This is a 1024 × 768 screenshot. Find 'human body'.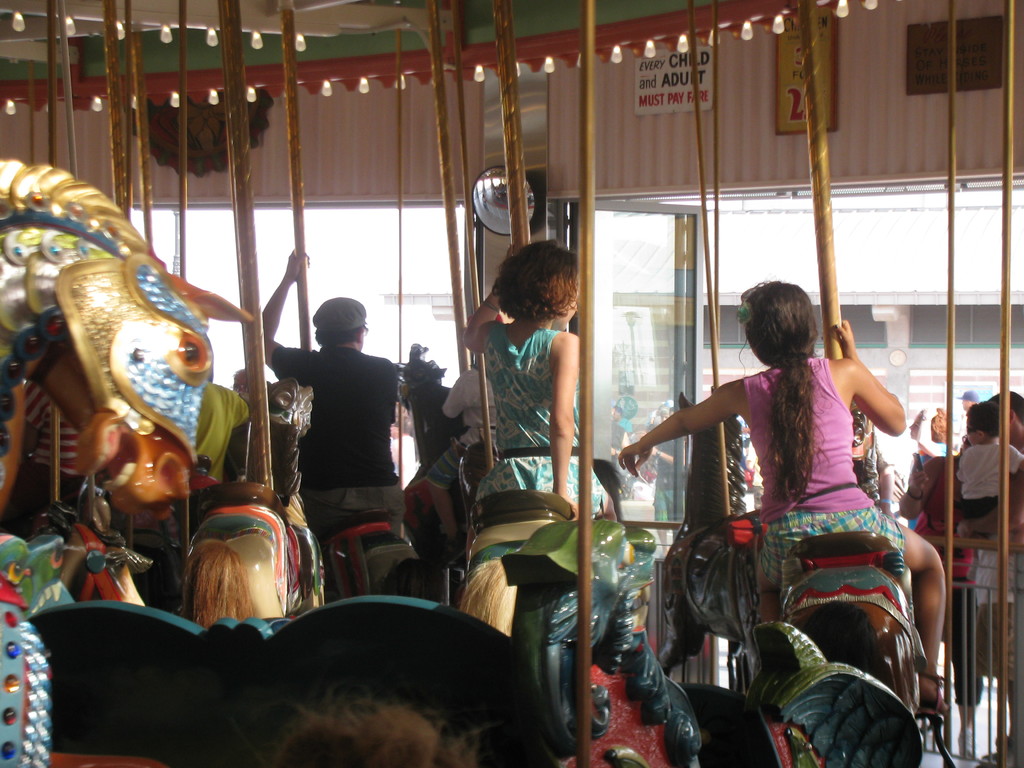
Bounding box: x1=273, y1=282, x2=399, y2=564.
